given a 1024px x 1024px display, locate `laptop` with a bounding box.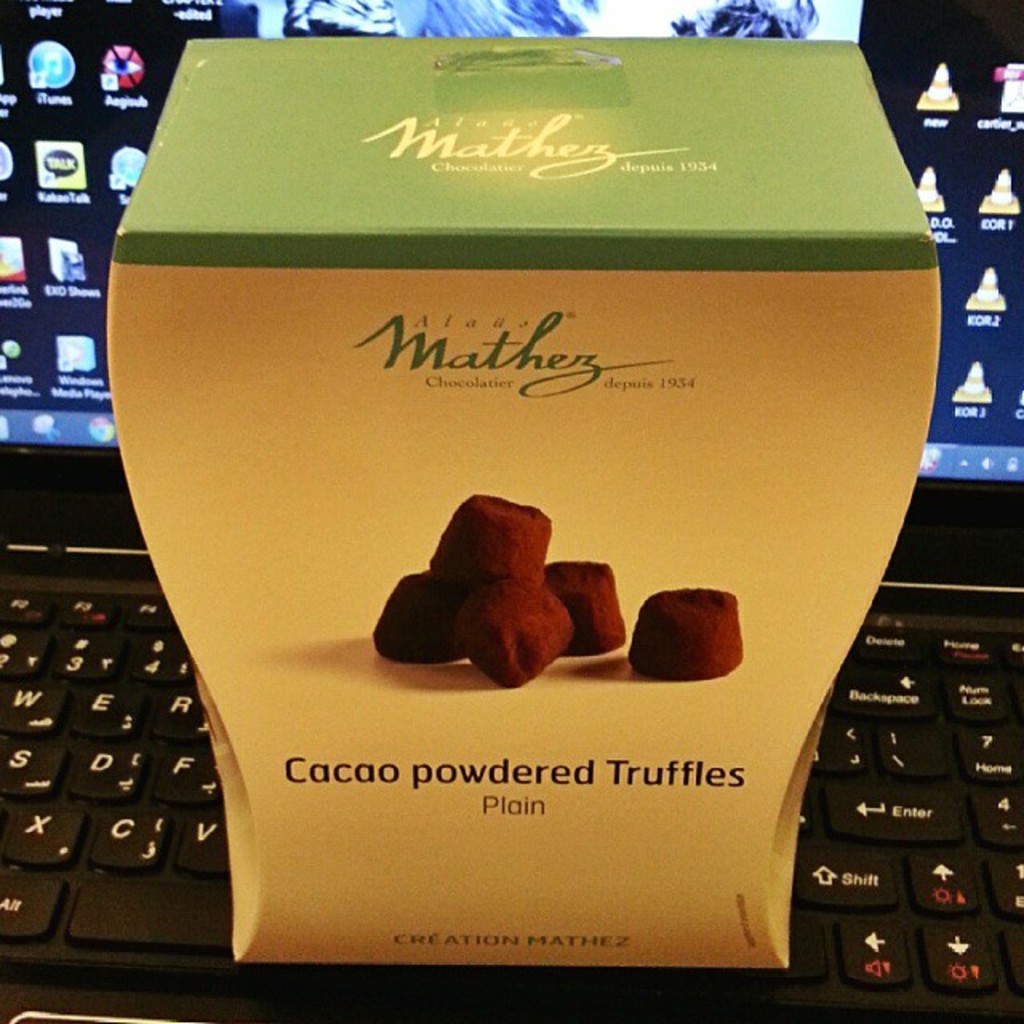
Located: (left=0, top=0, right=1022, bottom=1022).
